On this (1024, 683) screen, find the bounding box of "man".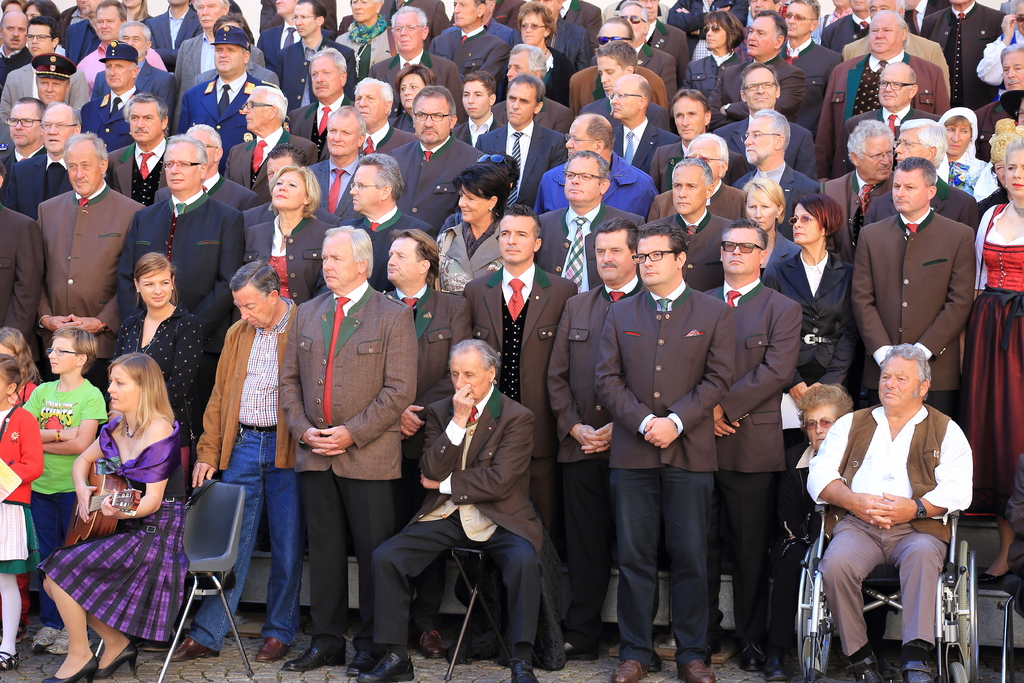
Bounding box: 544/214/644/662.
